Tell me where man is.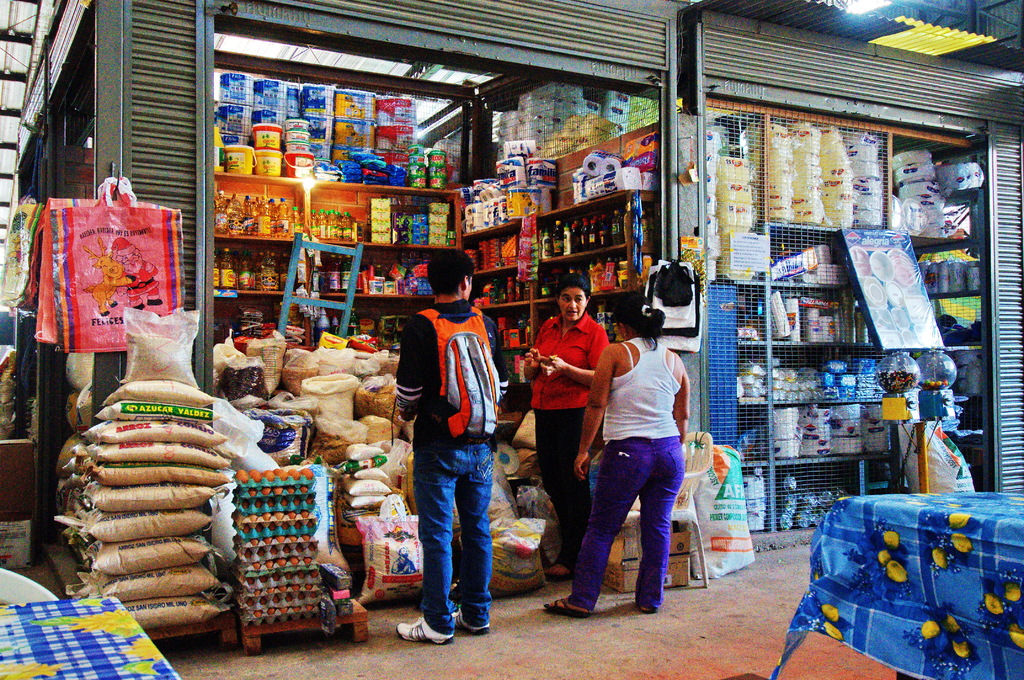
man is at [left=519, top=274, right=614, bottom=583].
